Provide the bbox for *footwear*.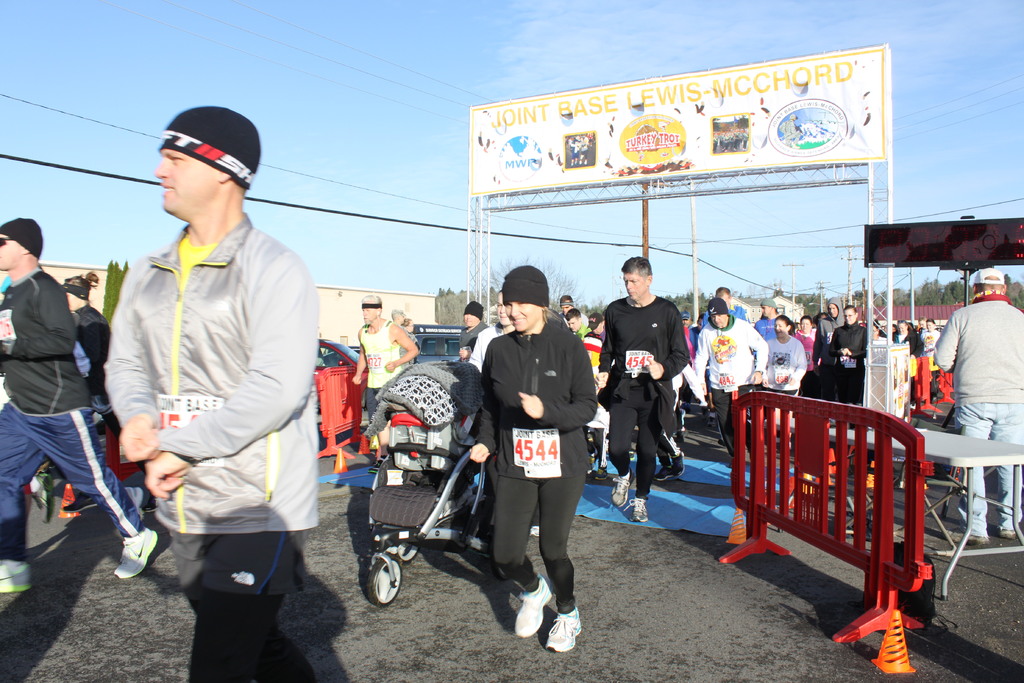
l=596, t=466, r=609, b=481.
